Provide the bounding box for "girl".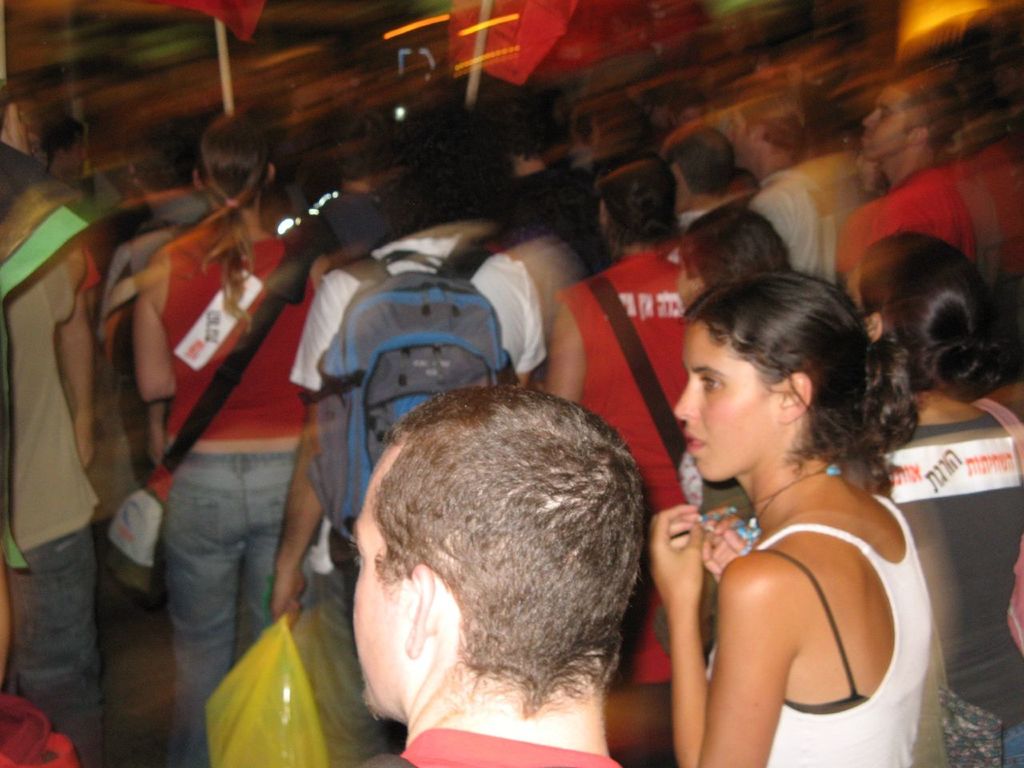
(x1=841, y1=226, x2=1023, y2=438).
